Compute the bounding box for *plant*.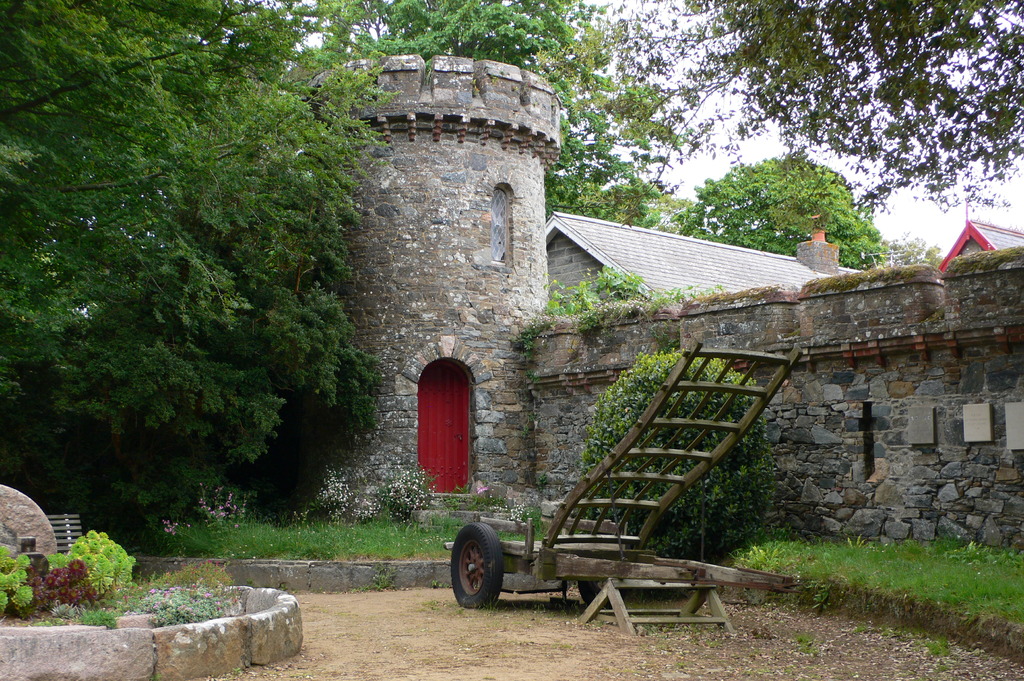
<box>536,264,650,324</box>.
